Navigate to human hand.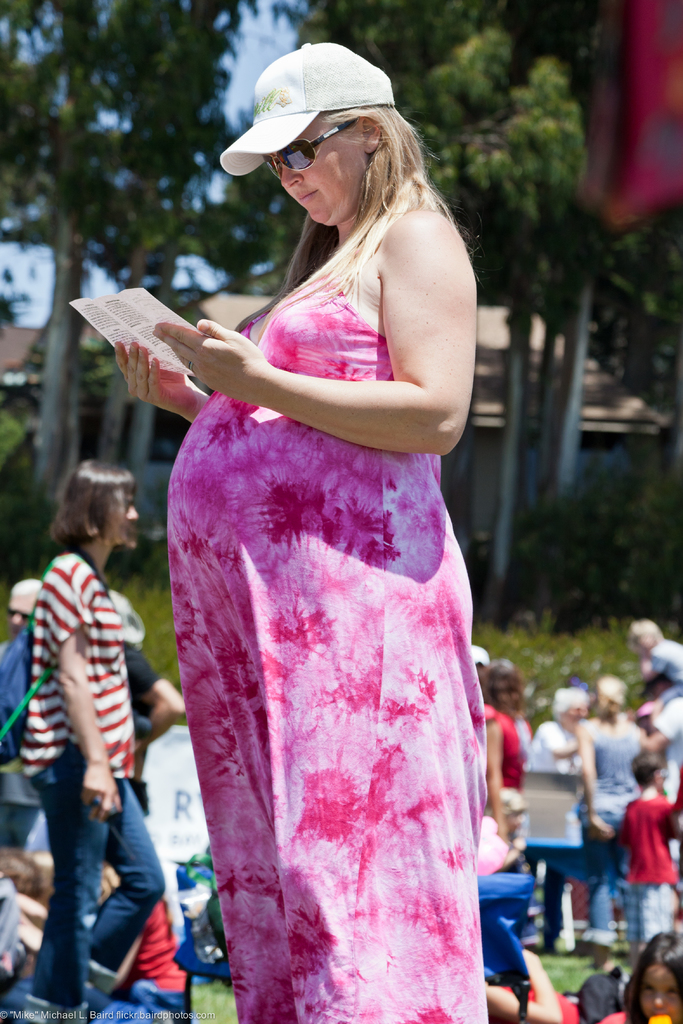
Navigation target: {"left": 112, "top": 340, "right": 198, "bottom": 412}.
